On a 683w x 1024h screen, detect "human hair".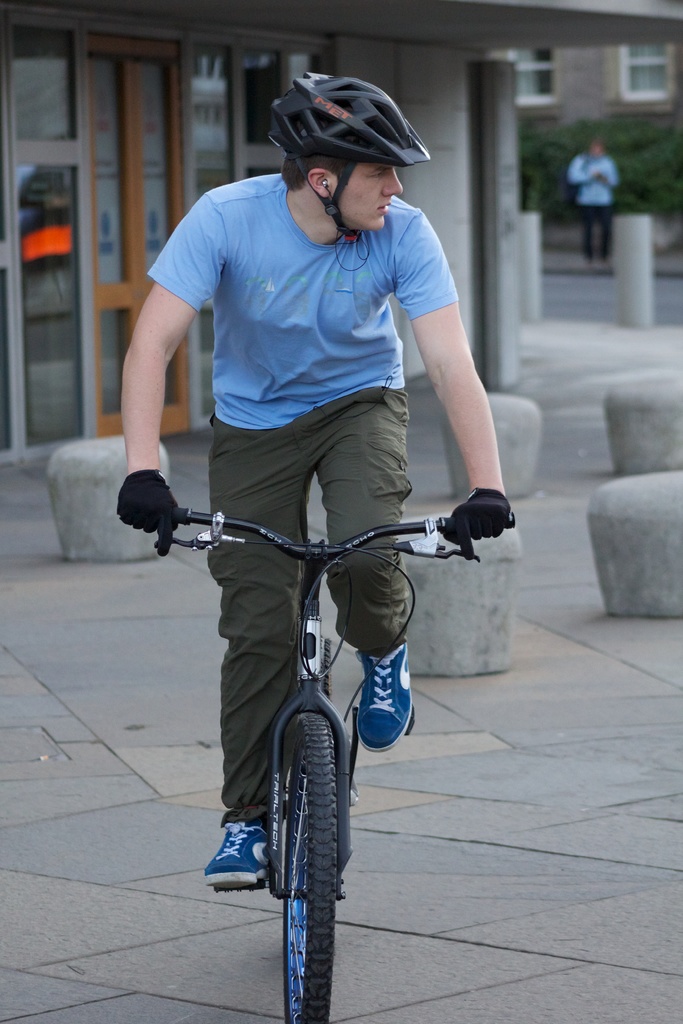
(286,156,364,191).
